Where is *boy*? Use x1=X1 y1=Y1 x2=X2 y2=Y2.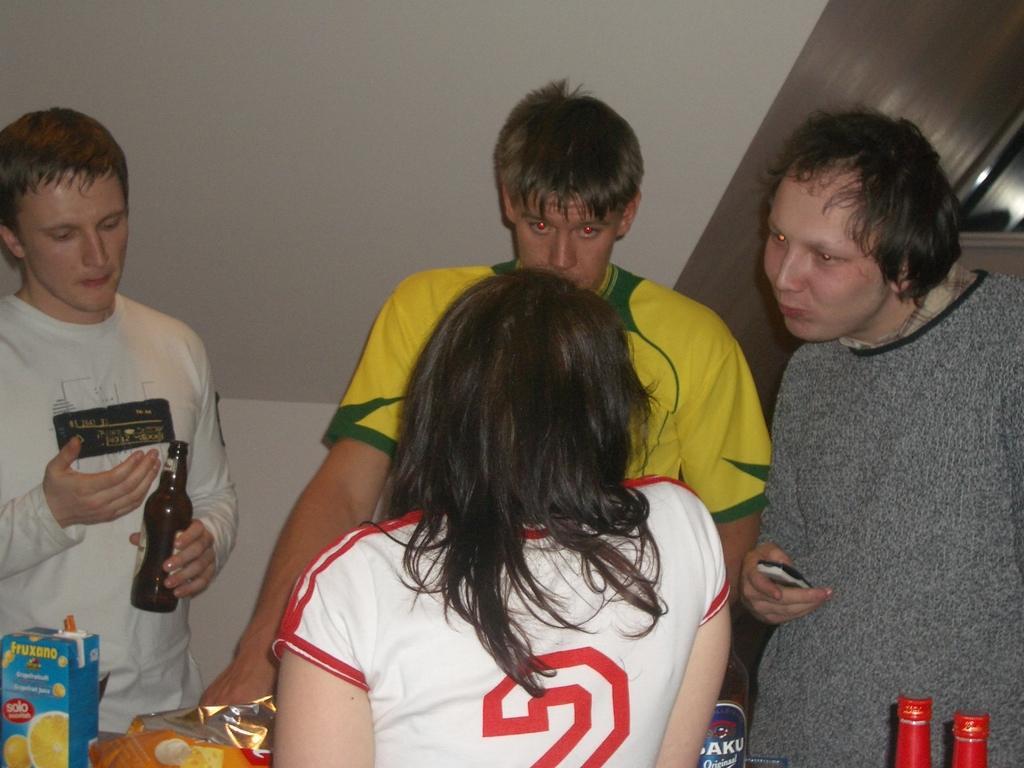
x1=1 y1=138 x2=241 y2=653.
